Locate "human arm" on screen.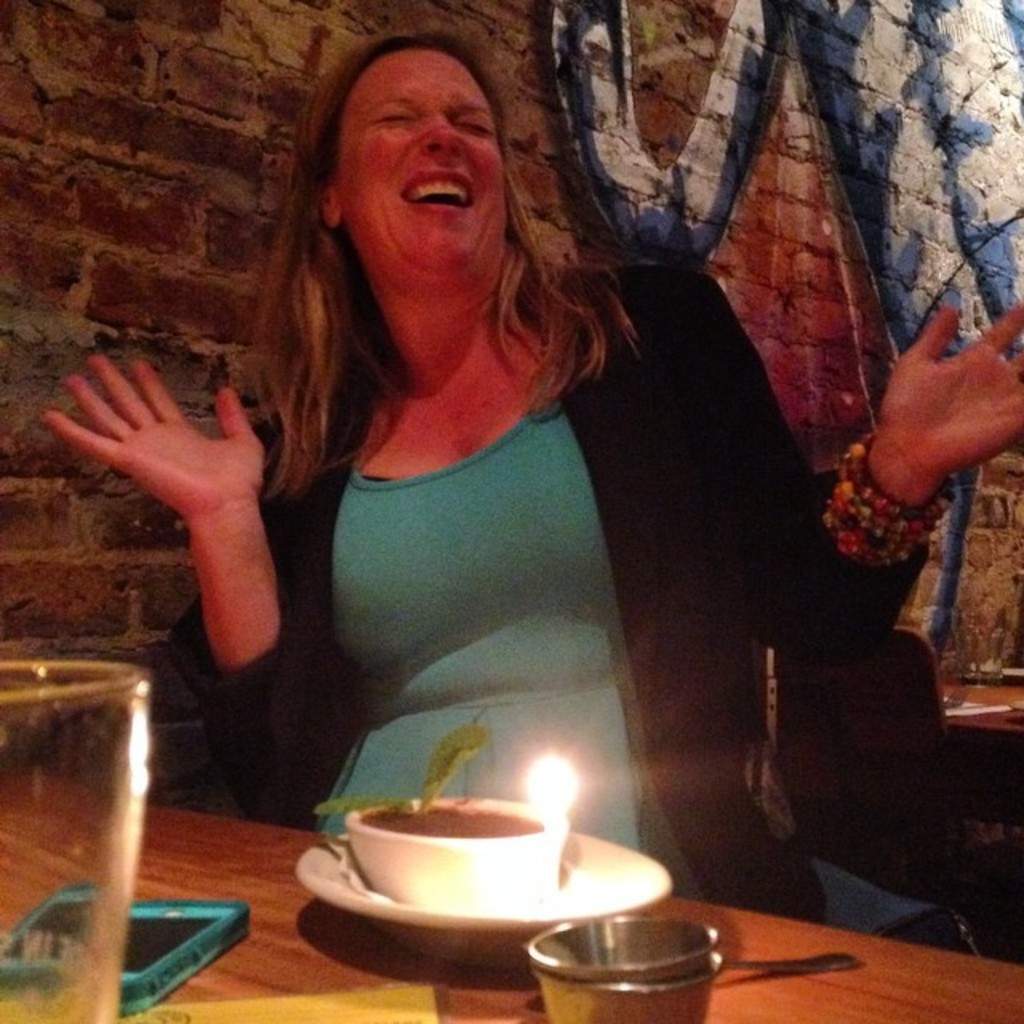
On screen at pyautogui.locateOnScreen(101, 352, 283, 712).
